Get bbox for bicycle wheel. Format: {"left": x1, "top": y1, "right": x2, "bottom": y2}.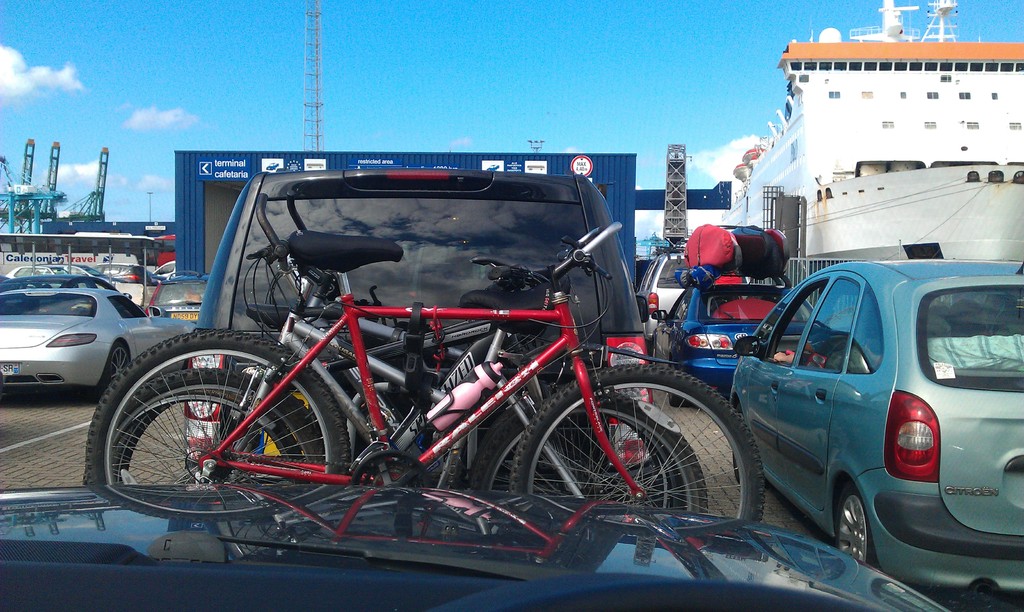
{"left": 132, "top": 386, "right": 298, "bottom": 474}.
